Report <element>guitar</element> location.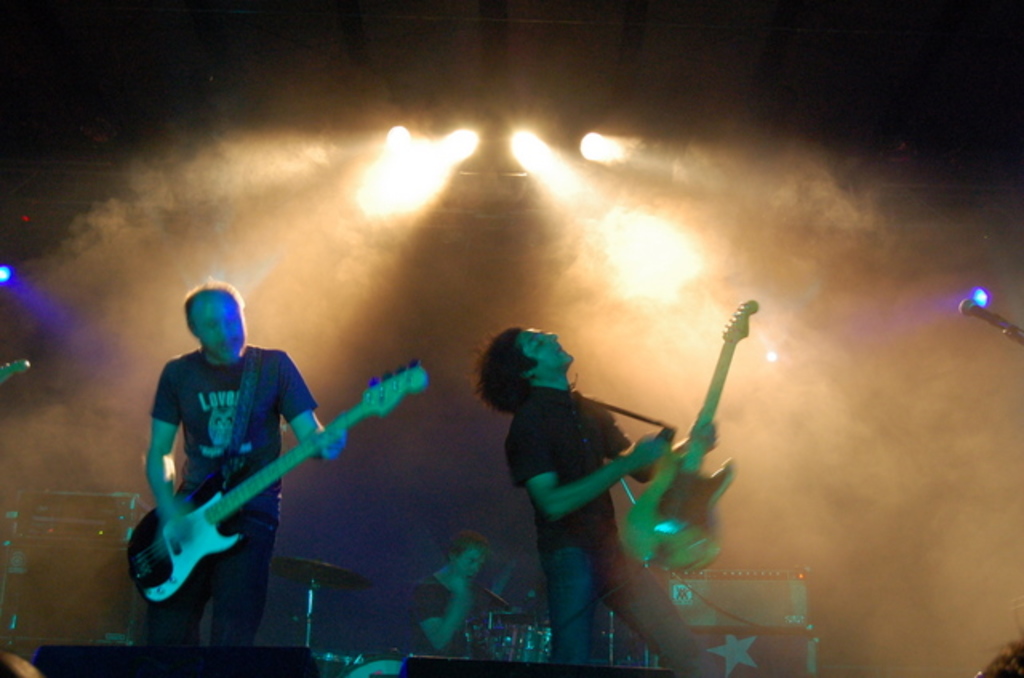
Report: 123, 361, 422, 614.
